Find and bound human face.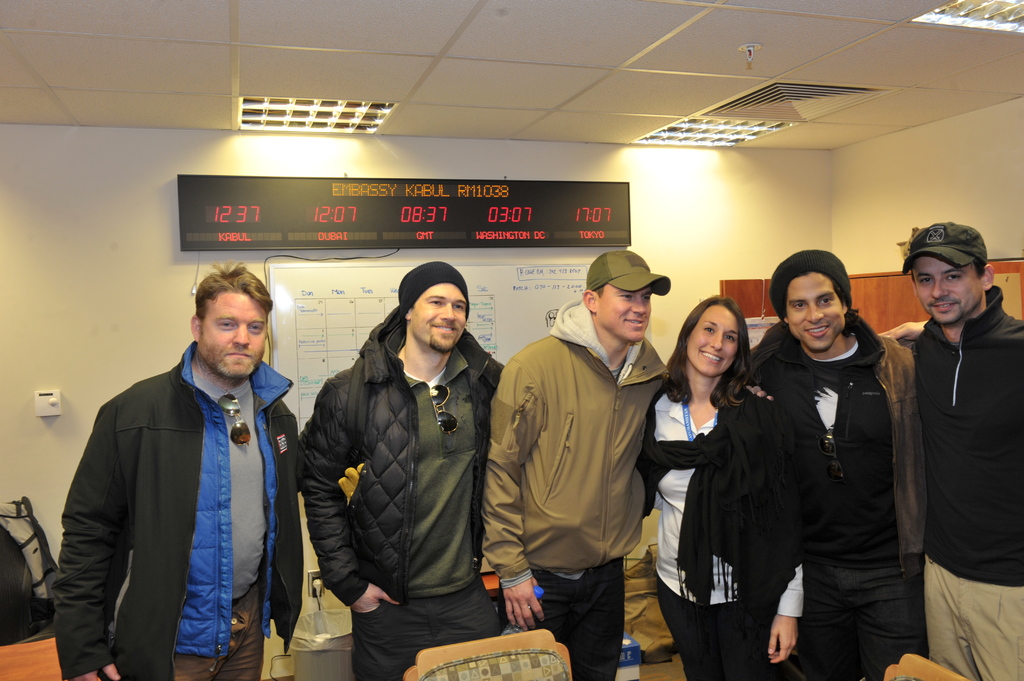
Bound: x1=685, y1=305, x2=739, y2=380.
